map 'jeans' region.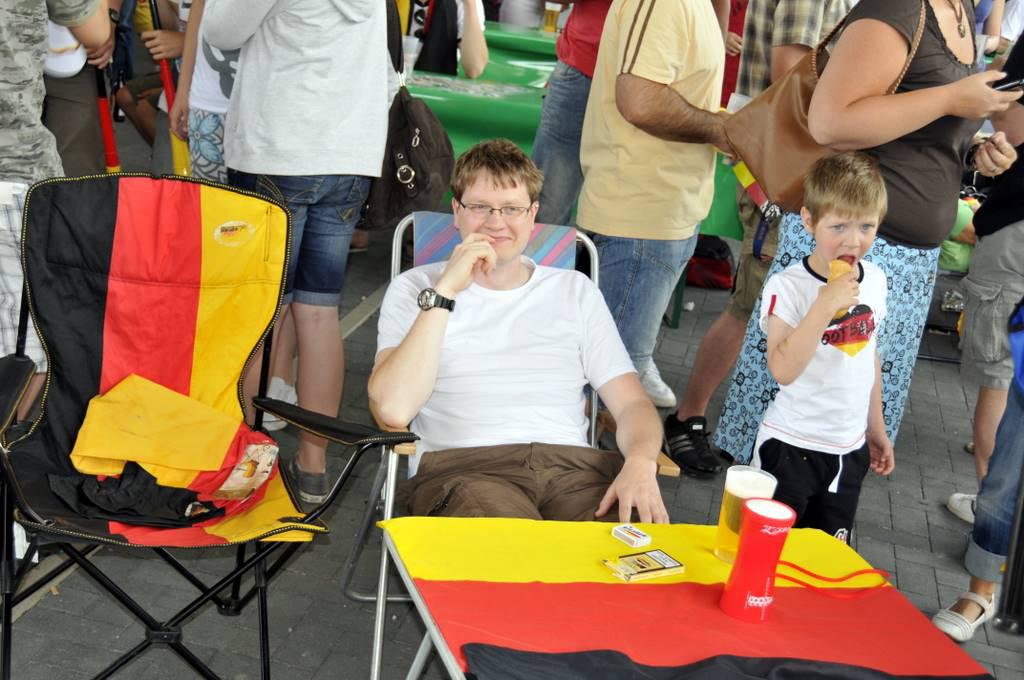
Mapped to box(592, 217, 722, 389).
